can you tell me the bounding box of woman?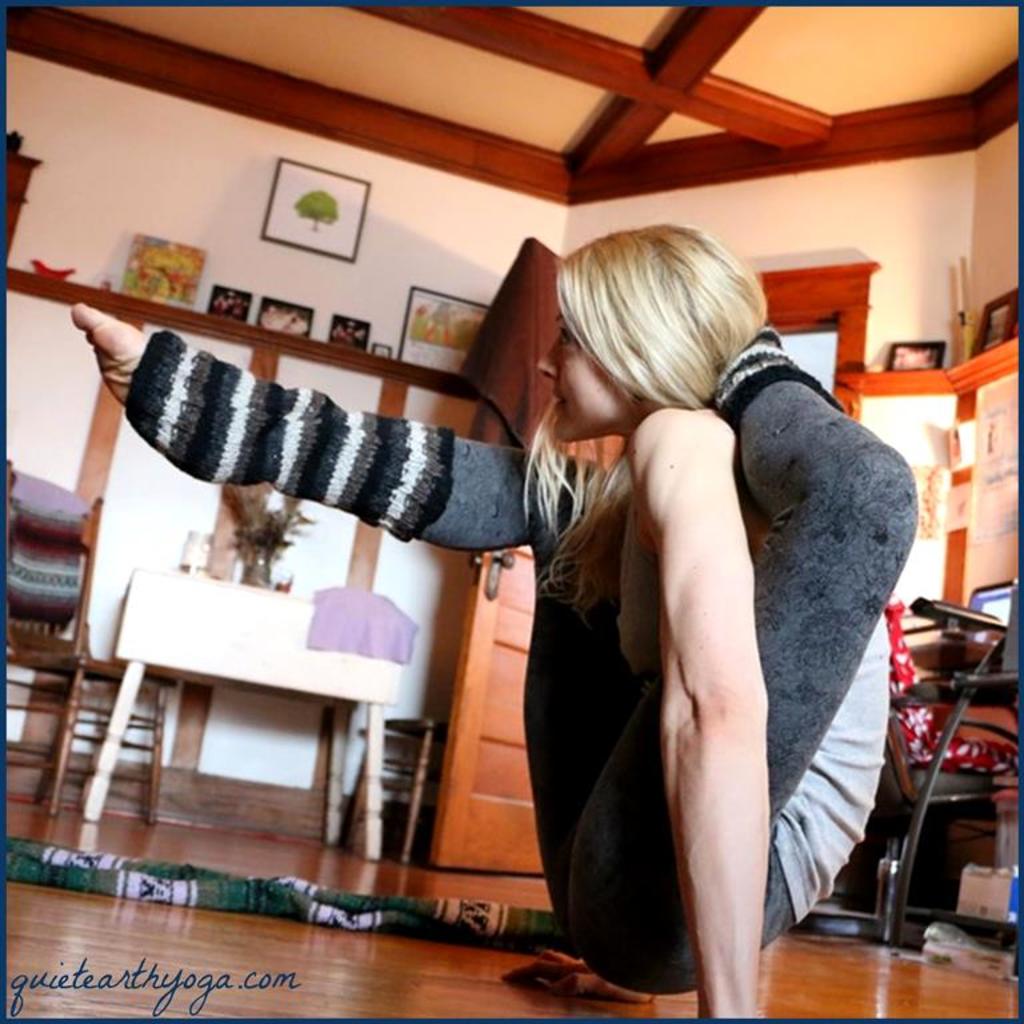
region(72, 231, 919, 1023).
